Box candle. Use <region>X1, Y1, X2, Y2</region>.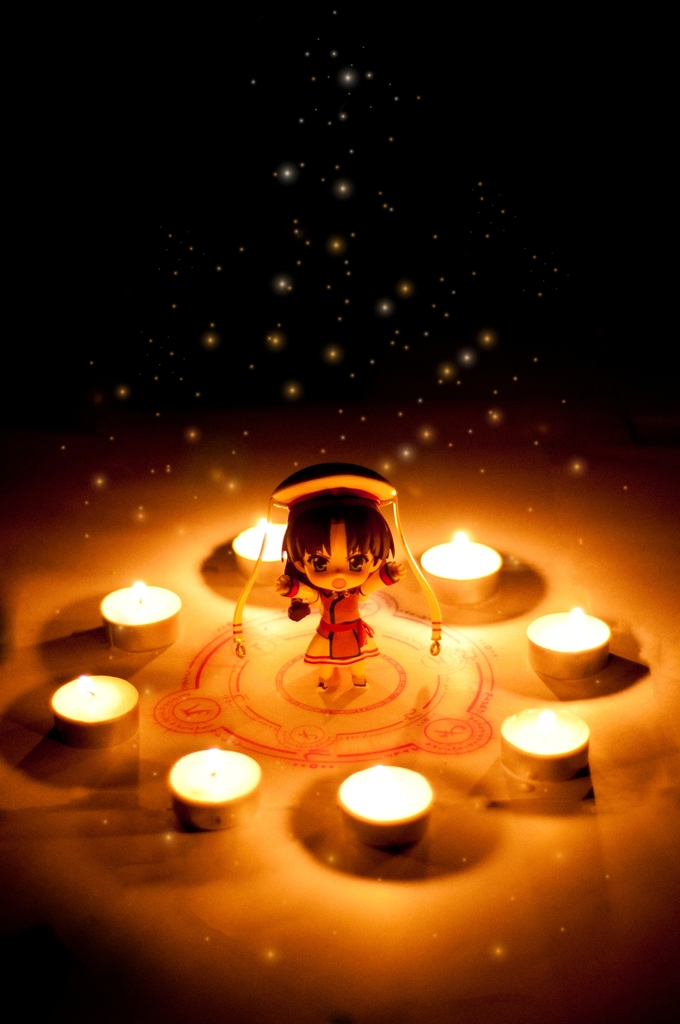
<region>235, 516, 289, 582</region>.
